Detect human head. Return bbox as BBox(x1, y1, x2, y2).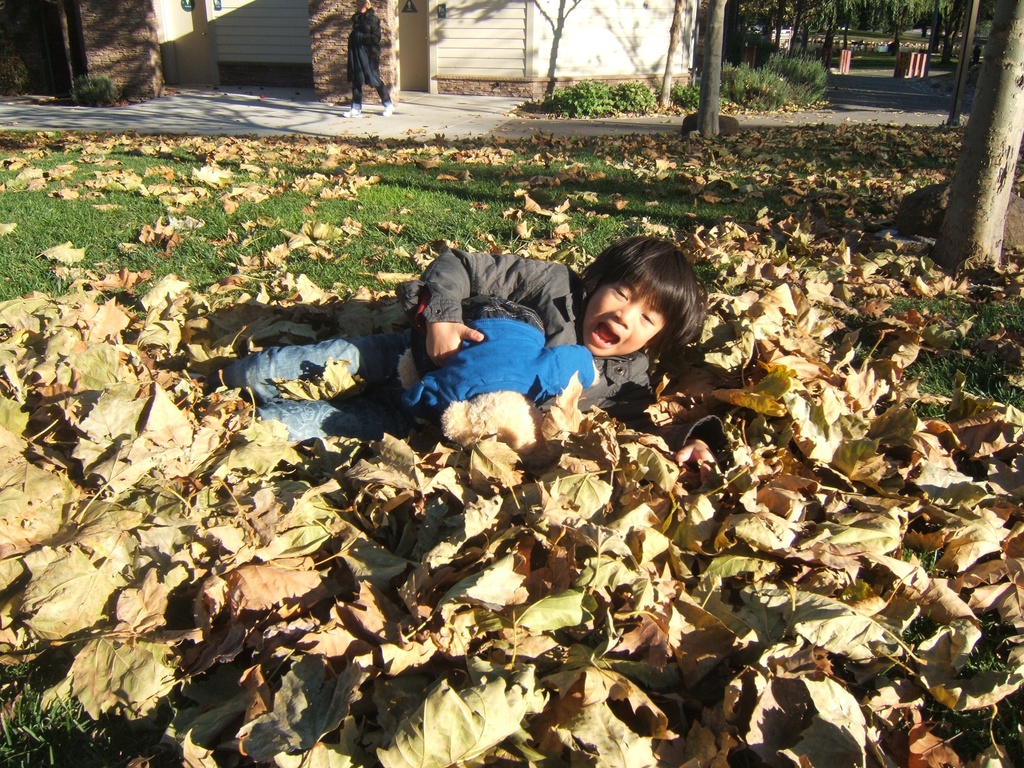
BBox(566, 241, 708, 366).
